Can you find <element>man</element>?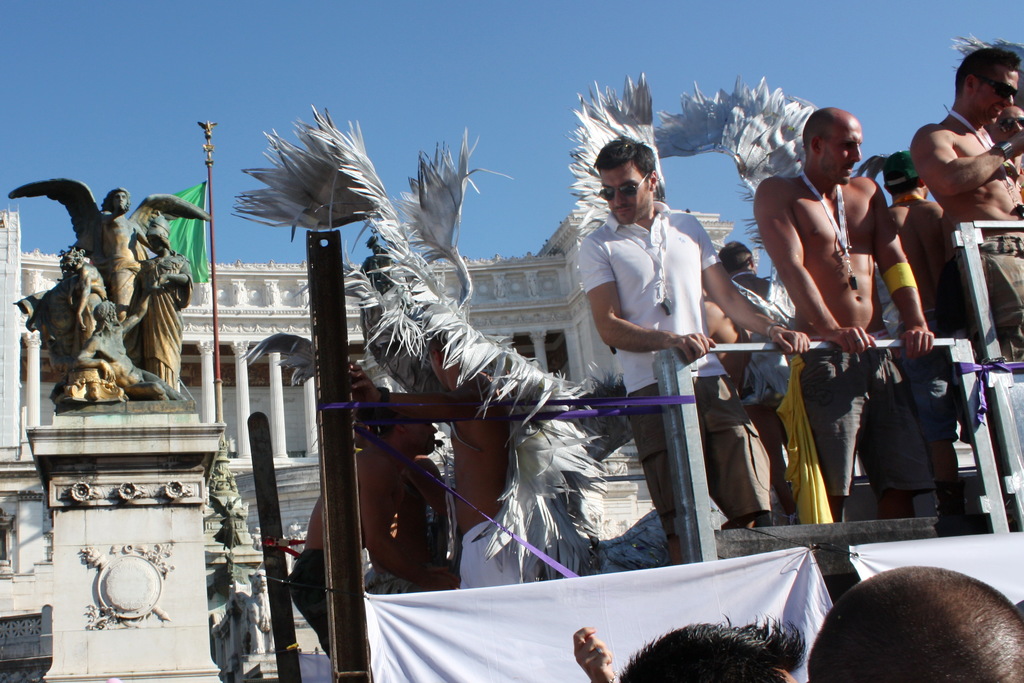
Yes, bounding box: <region>913, 49, 1023, 363</region>.
